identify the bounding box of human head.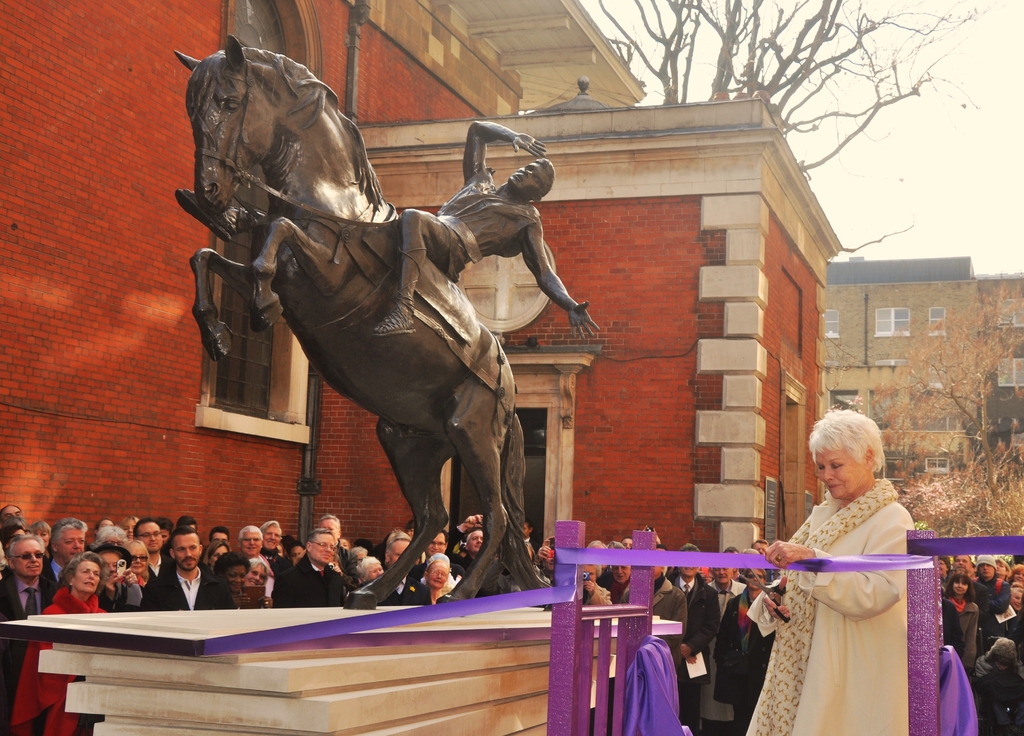
<box>504,154,555,198</box>.
